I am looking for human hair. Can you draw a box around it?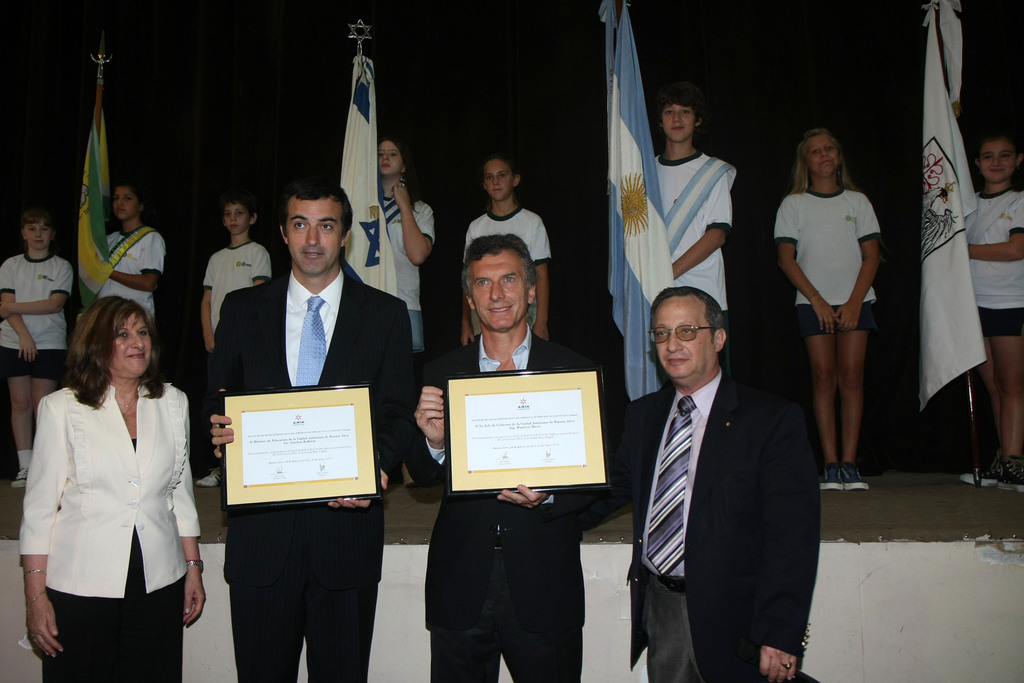
Sure, the bounding box is crop(14, 210, 59, 241).
